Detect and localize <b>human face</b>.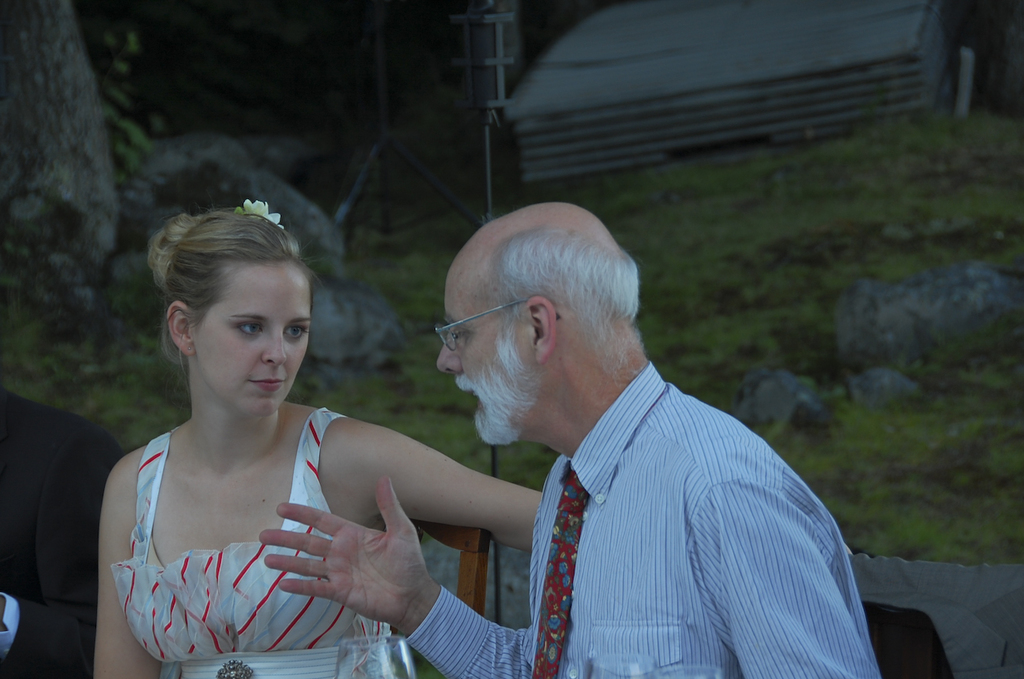
Localized at [left=194, top=258, right=311, bottom=417].
